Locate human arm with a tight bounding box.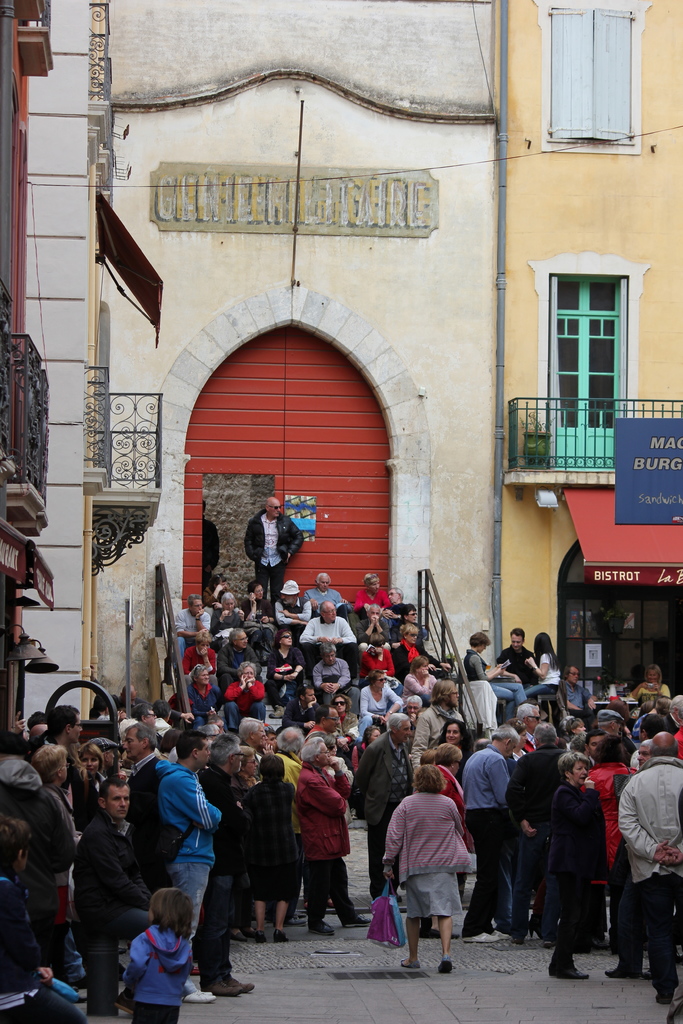
box=[529, 654, 550, 680].
